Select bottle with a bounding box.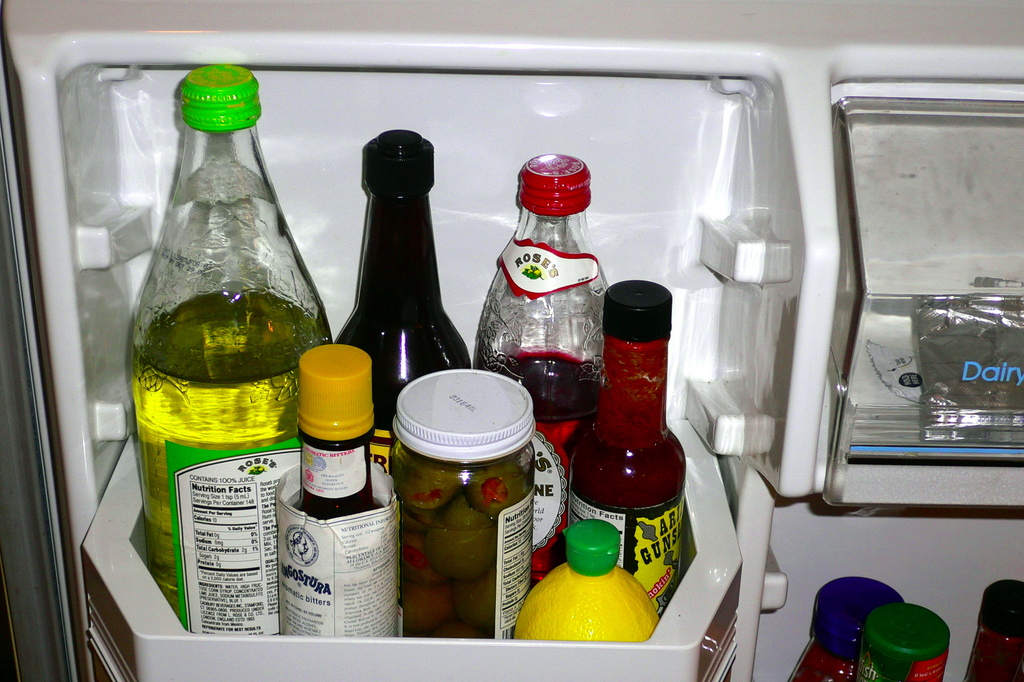
select_region(957, 577, 1023, 681).
